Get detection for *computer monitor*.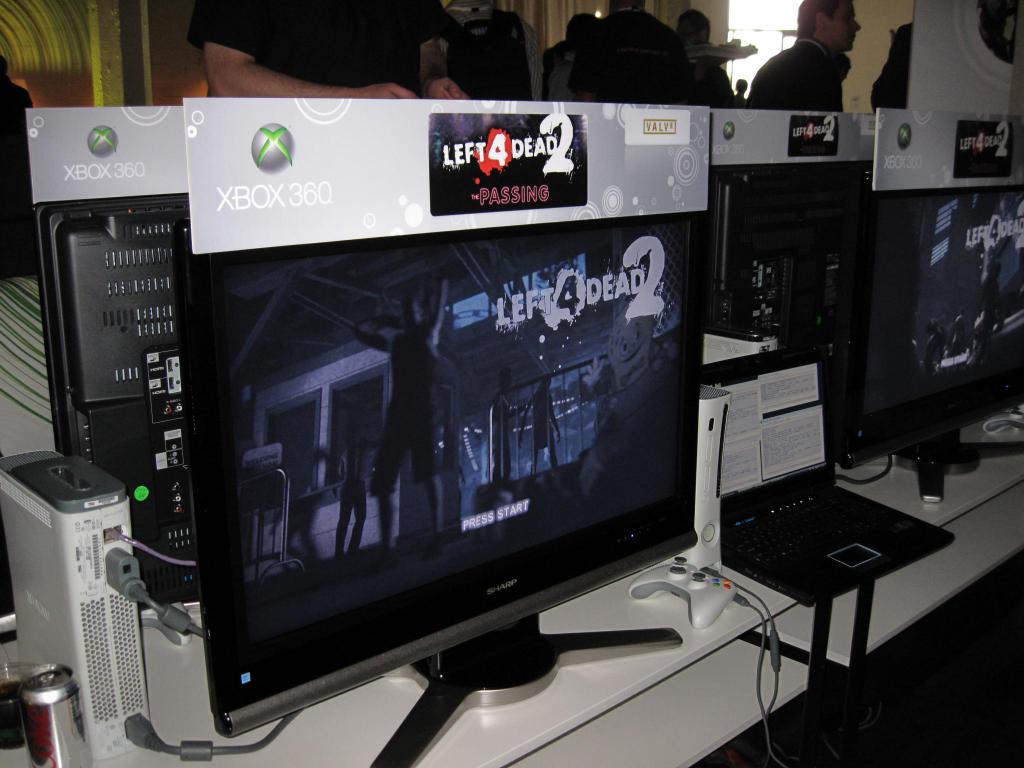
Detection: 691:157:883:352.
